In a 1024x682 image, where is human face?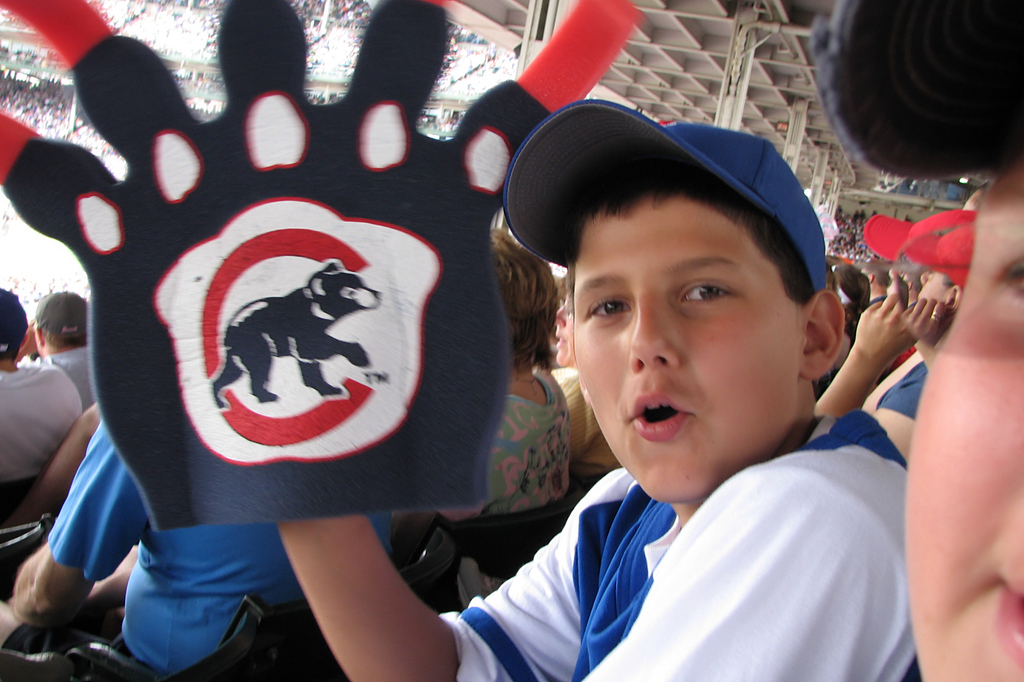
<region>585, 219, 790, 486</region>.
